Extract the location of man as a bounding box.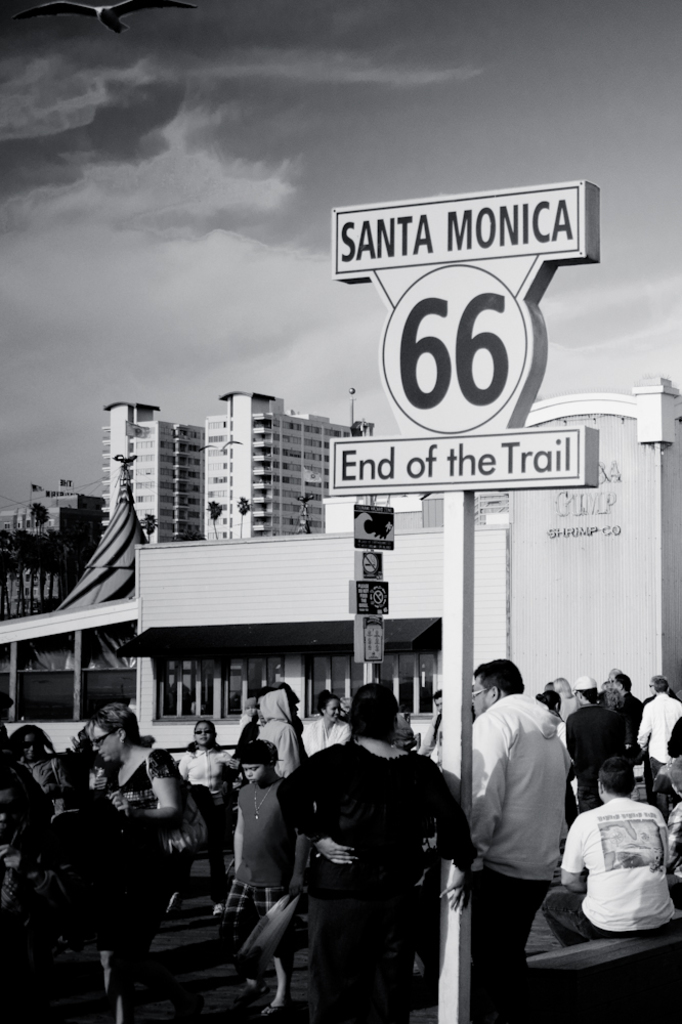
470:667:591:942.
